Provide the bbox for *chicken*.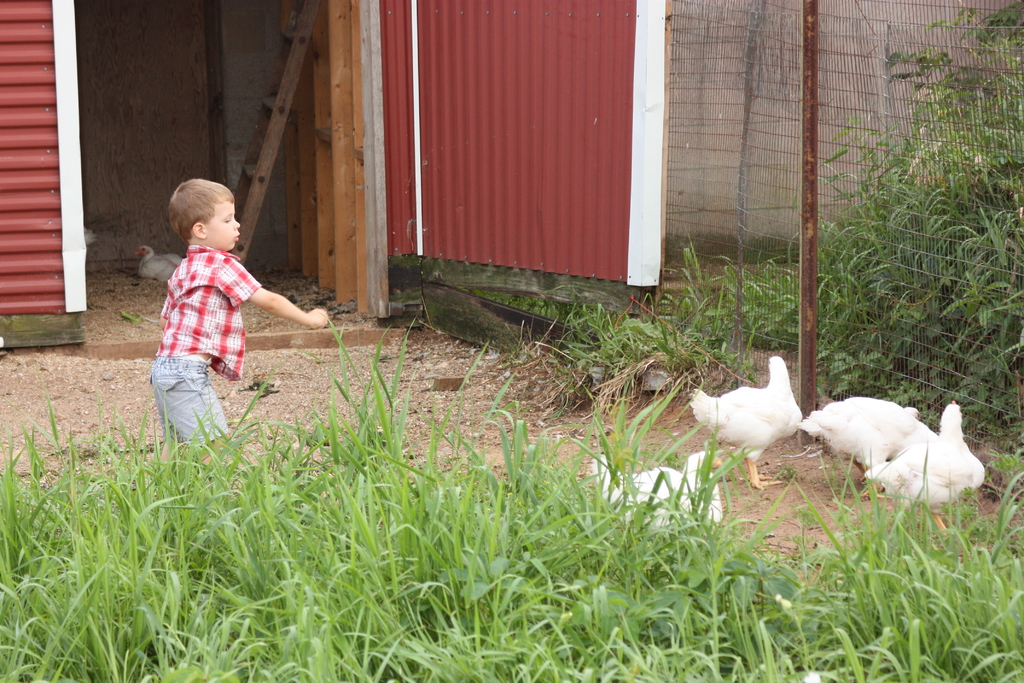
x1=794, y1=397, x2=944, y2=509.
